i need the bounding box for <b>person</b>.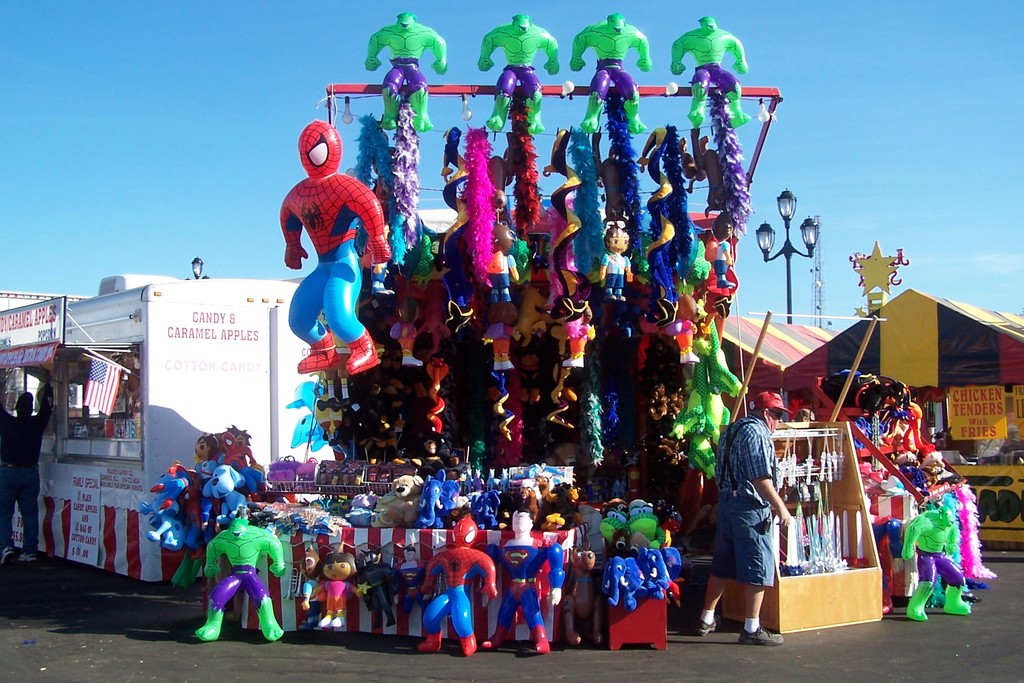
Here it is: <bbox>901, 495, 973, 626</bbox>.
